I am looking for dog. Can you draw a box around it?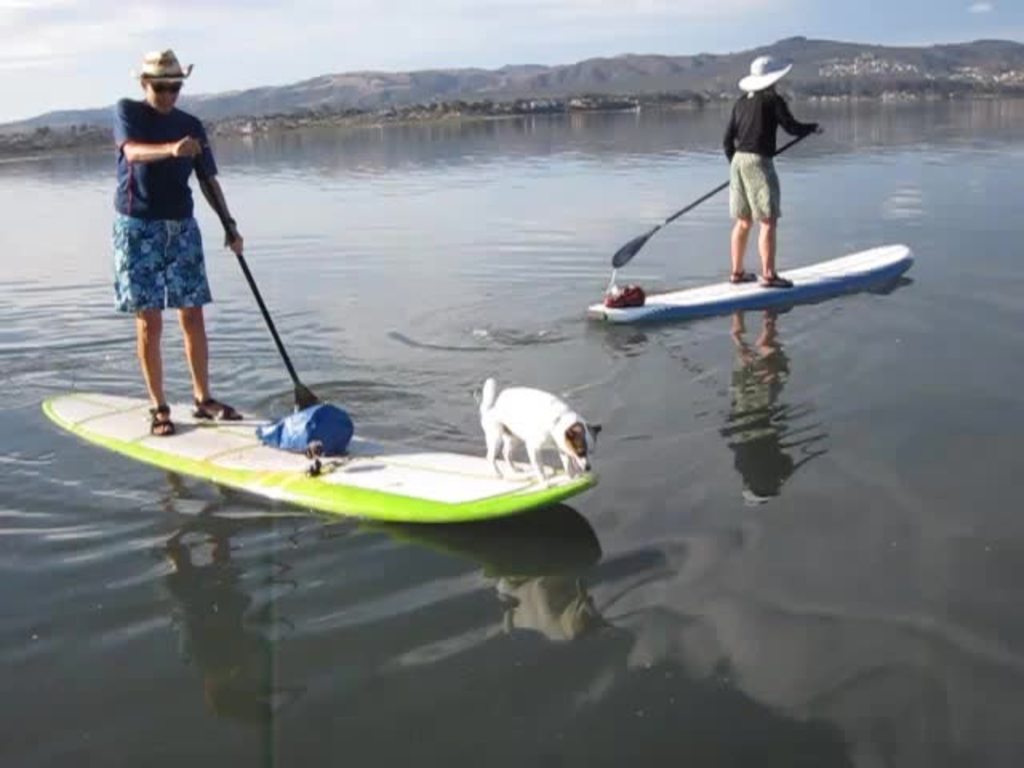
Sure, the bounding box is [x1=477, y1=376, x2=602, y2=483].
